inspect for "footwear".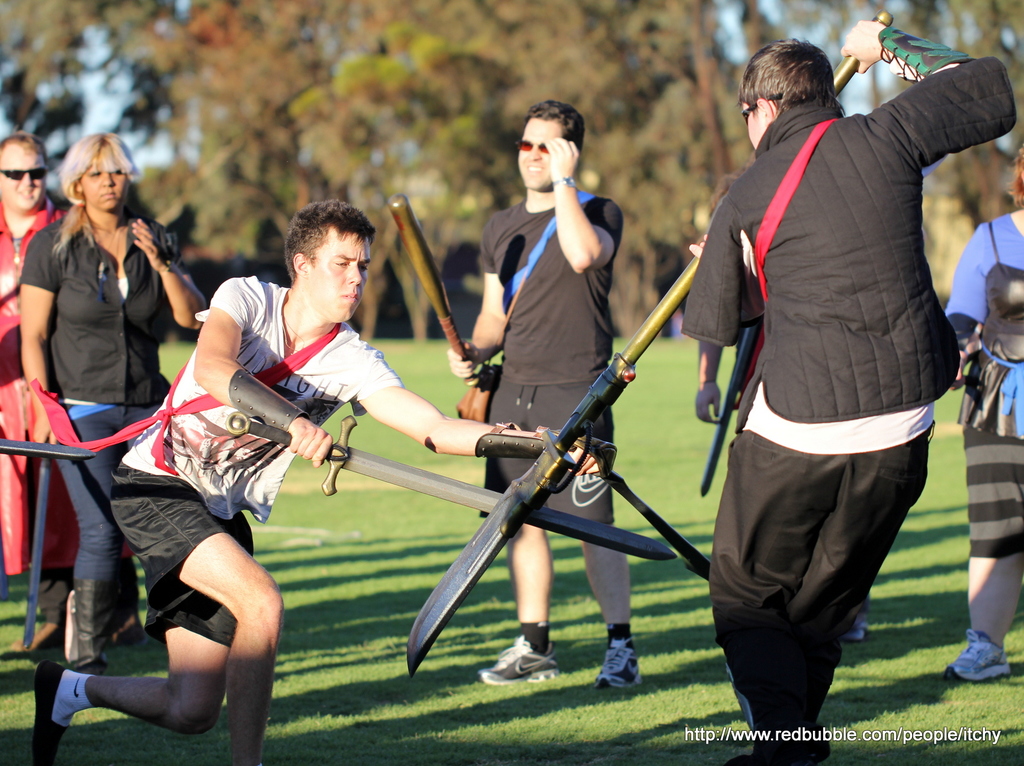
Inspection: 22:656:74:765.
